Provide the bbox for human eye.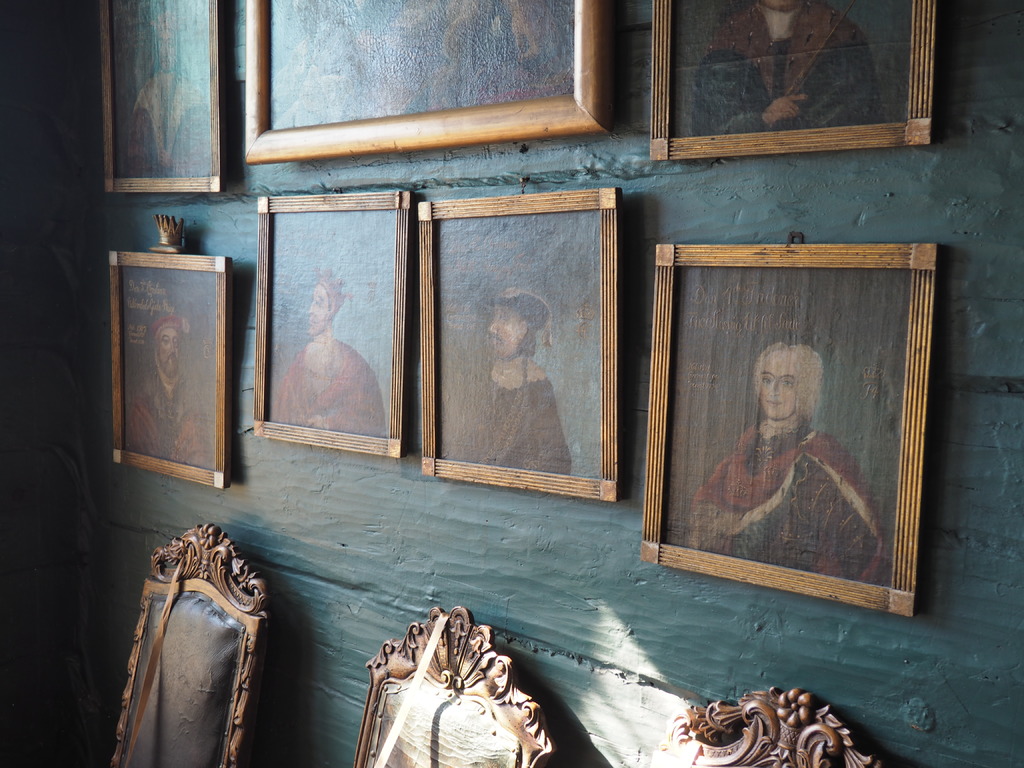
315/300/320/305.
